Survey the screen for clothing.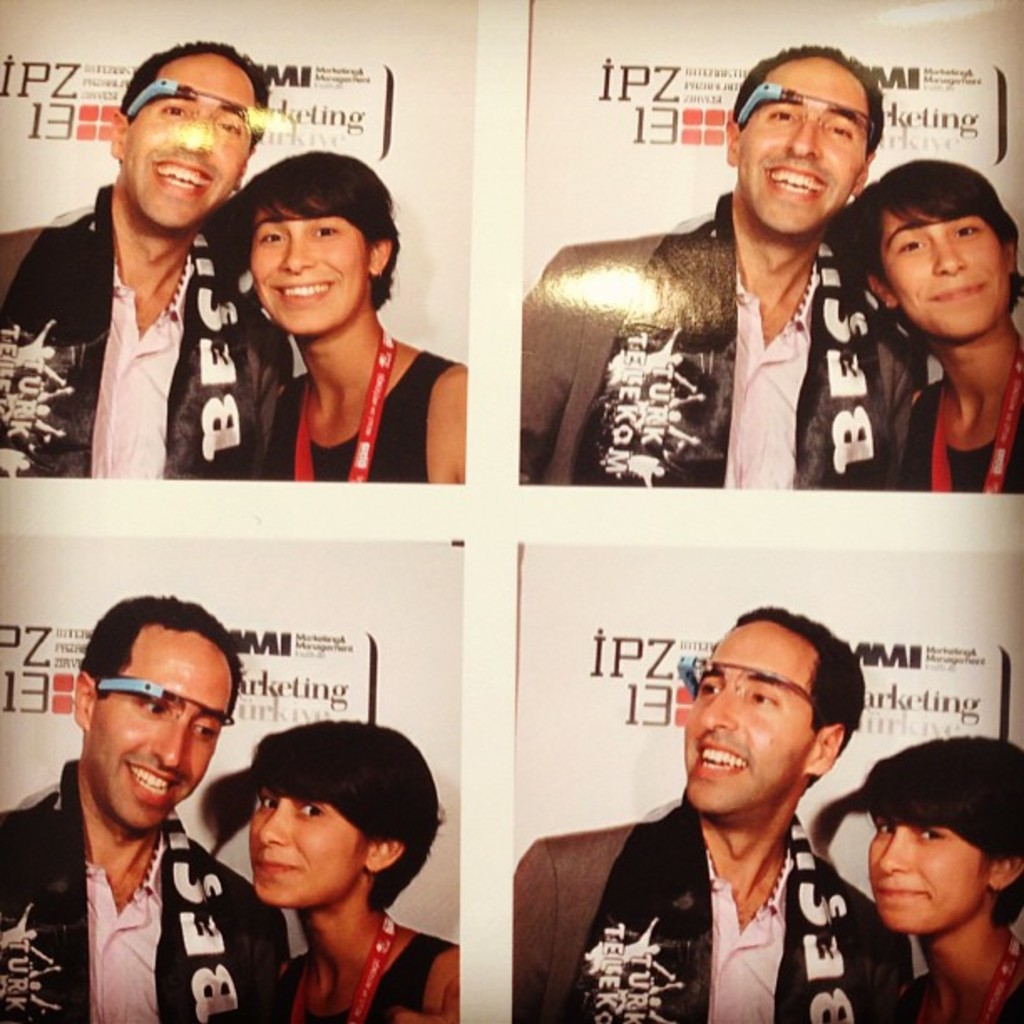
Survey found: rect(904, 955, 1022, 1021).
